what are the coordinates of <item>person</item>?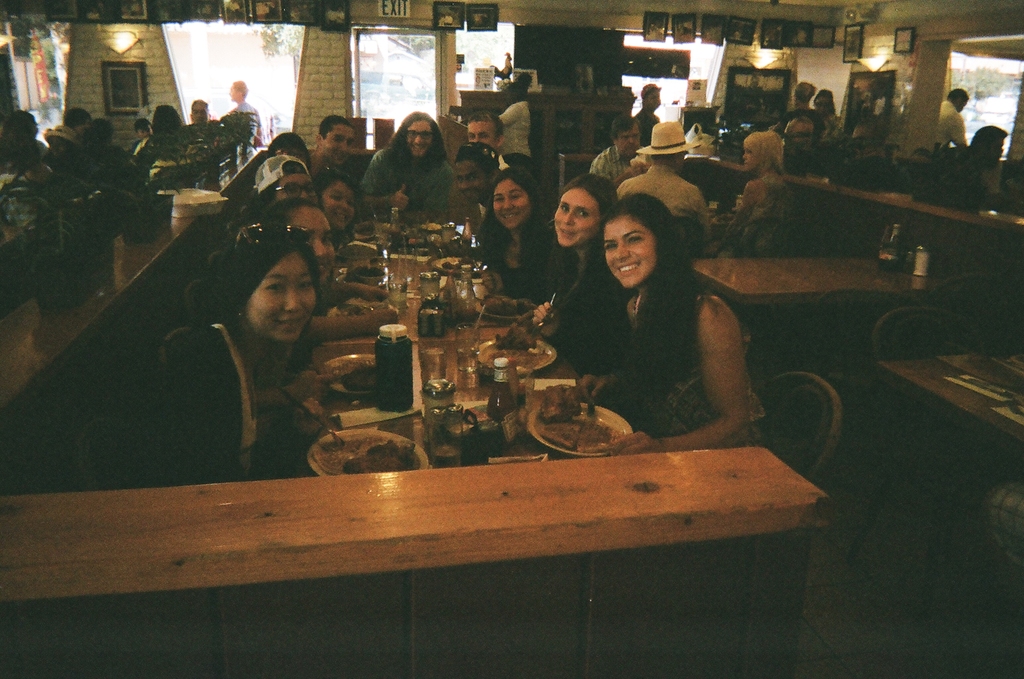
[498,82,534,172].
